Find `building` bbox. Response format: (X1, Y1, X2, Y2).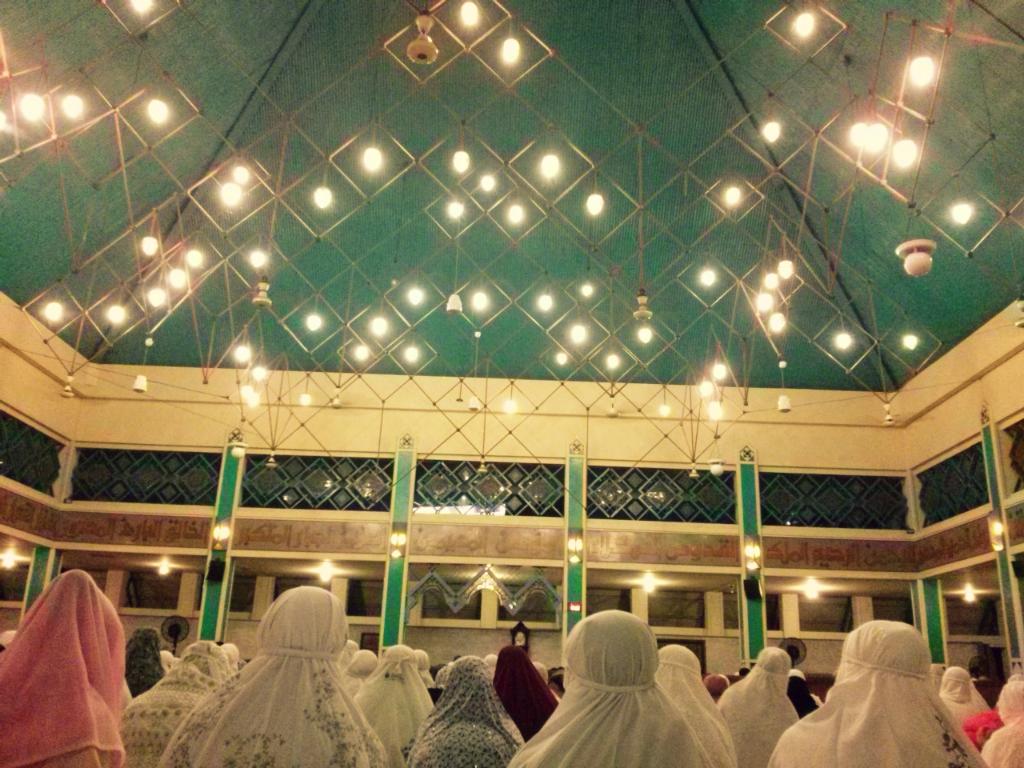
(0, 0, 1023, 767).
